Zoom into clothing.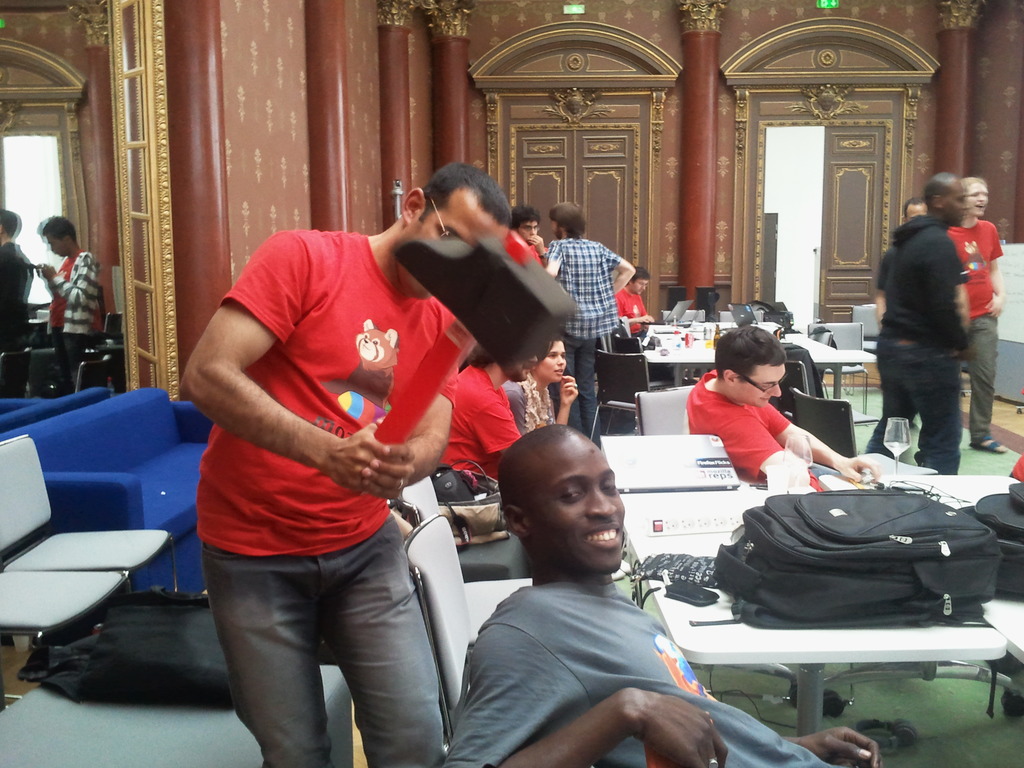
Zoom target: left=439, top=365, right=521, bottom=480.
